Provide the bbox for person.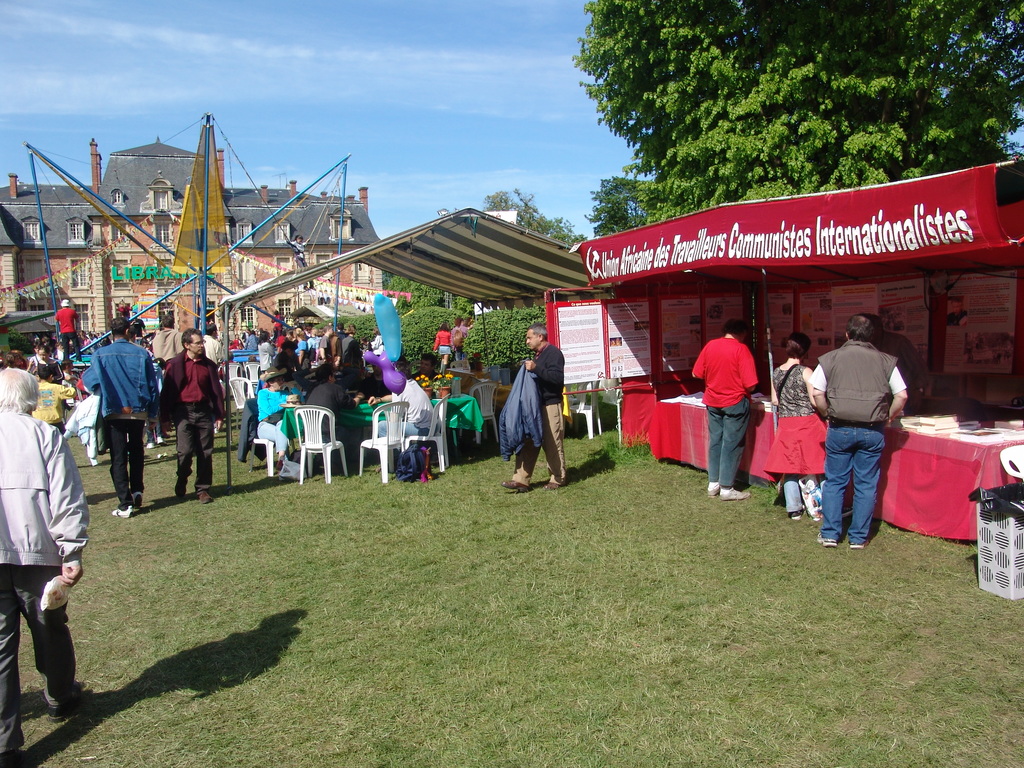
(491, 329, 568, 483).
